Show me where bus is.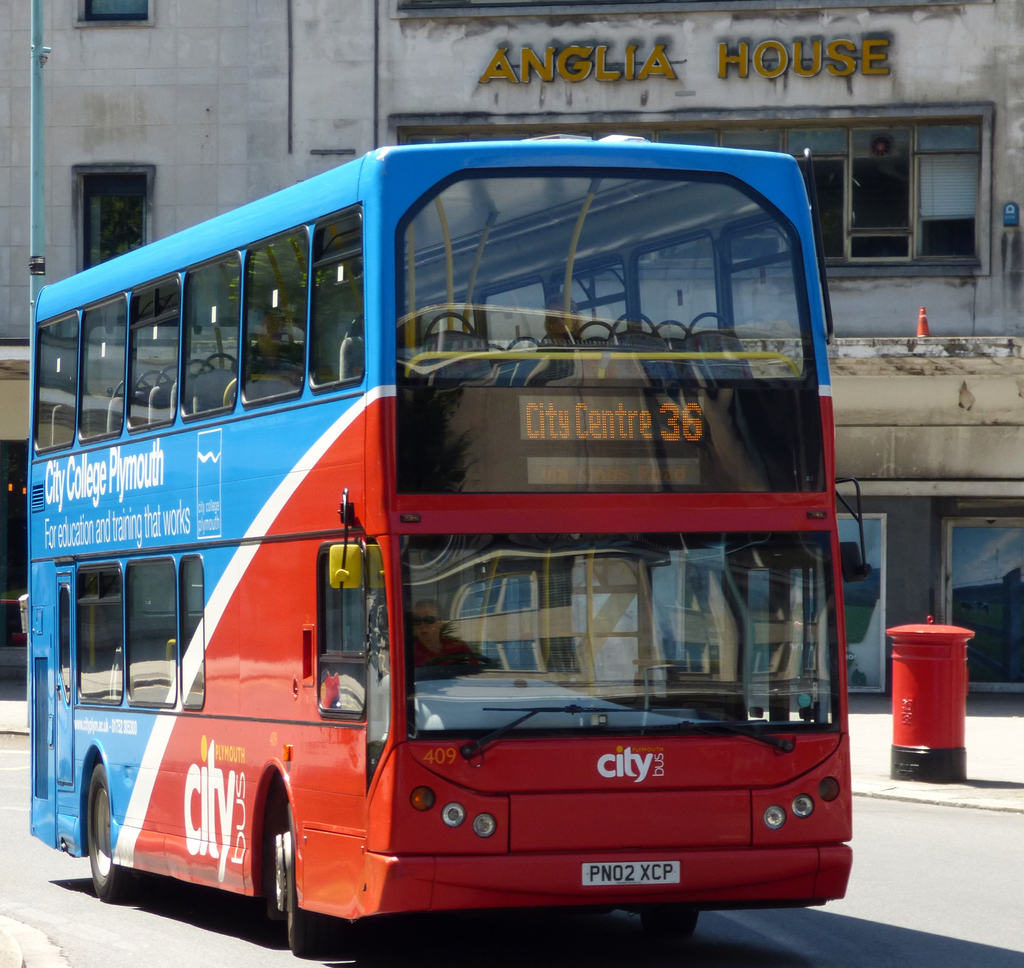
bus is at 17/133/876/957.
